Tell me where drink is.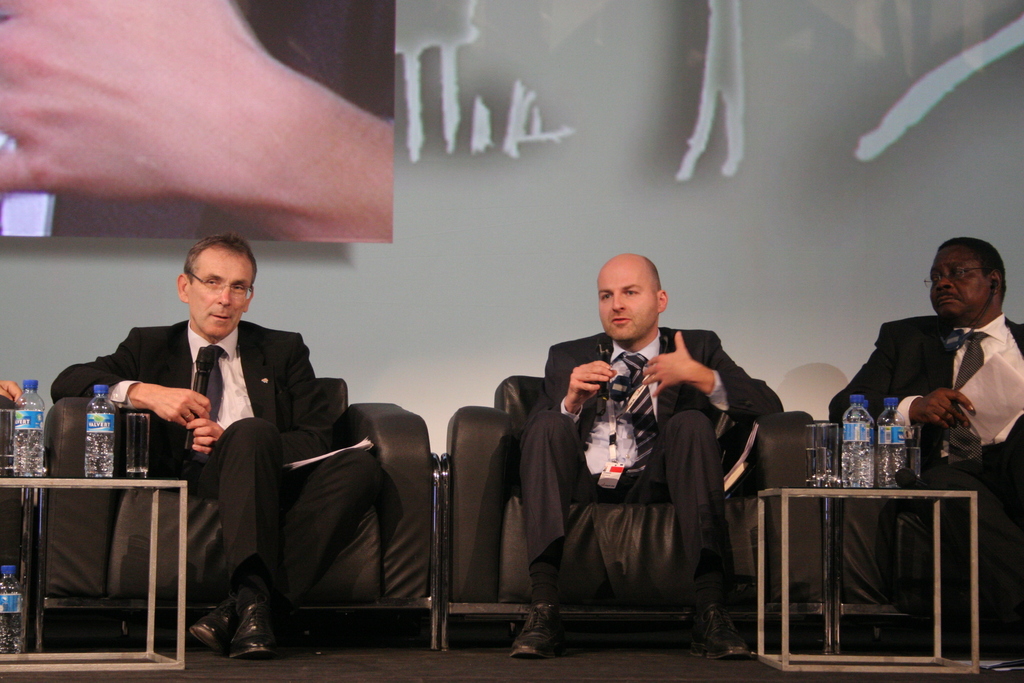
drink is at l=0, t=568, r=34, b=657.
